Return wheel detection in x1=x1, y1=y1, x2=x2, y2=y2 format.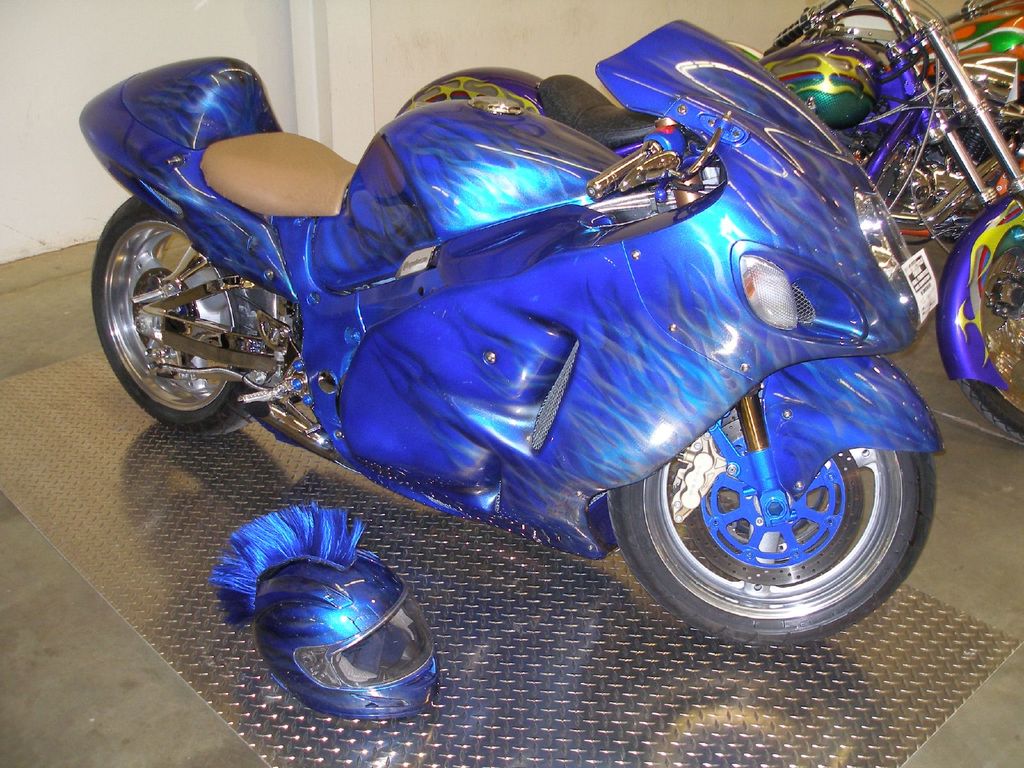
x1=954, y1=243, x2=1023, y2=439.
